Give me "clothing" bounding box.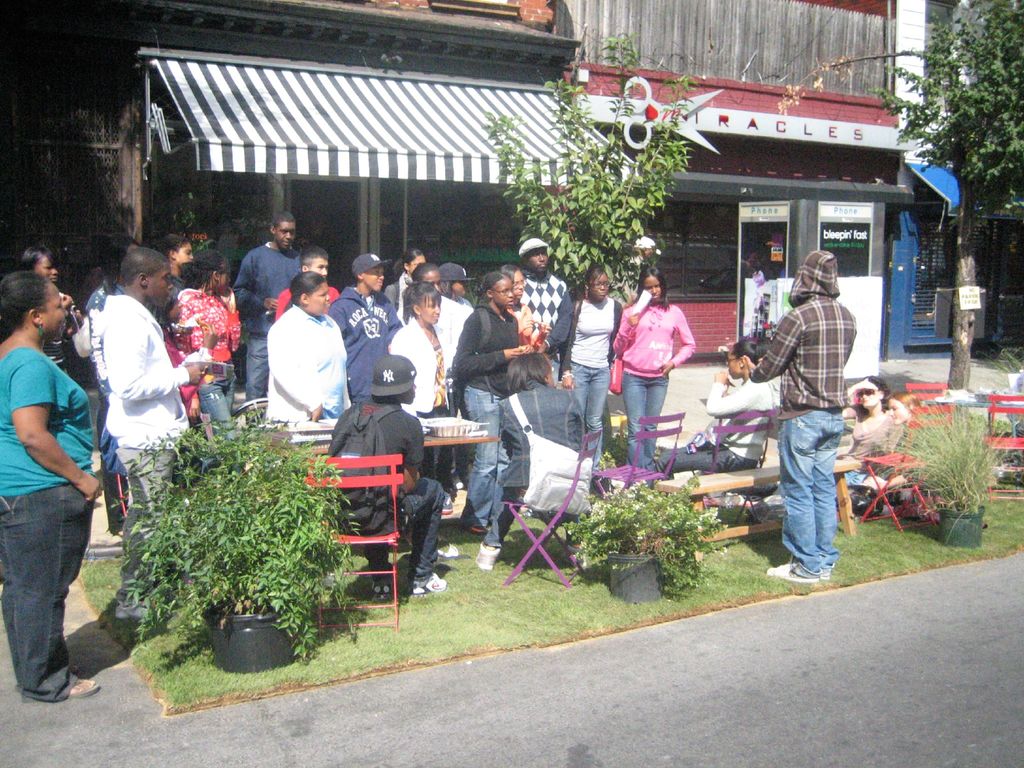
bbox(93, 291, 189, 594).
